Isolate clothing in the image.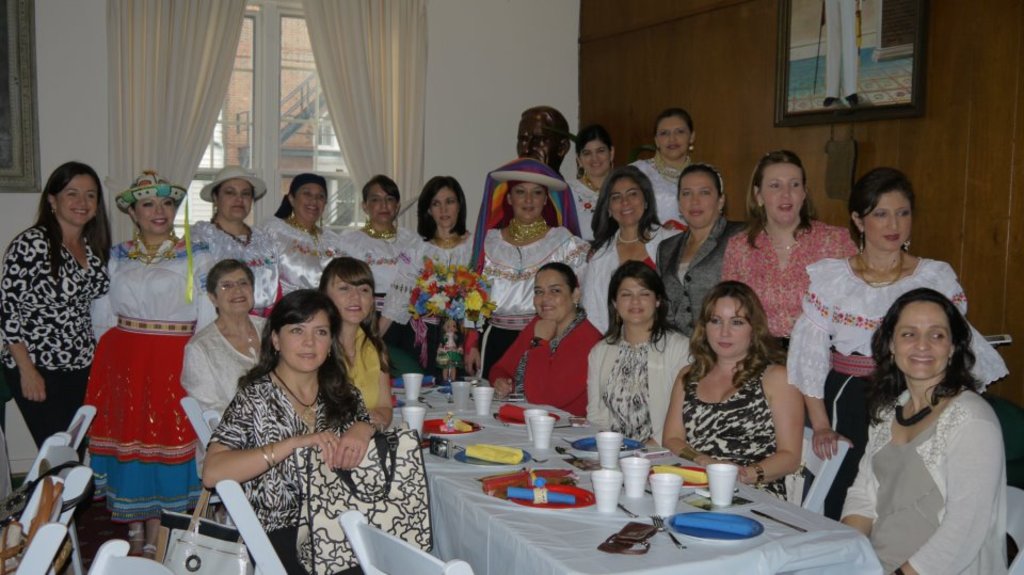
Isolated region: {"left": 212, "top": 377, "right": 368, "bottom": 574}.
